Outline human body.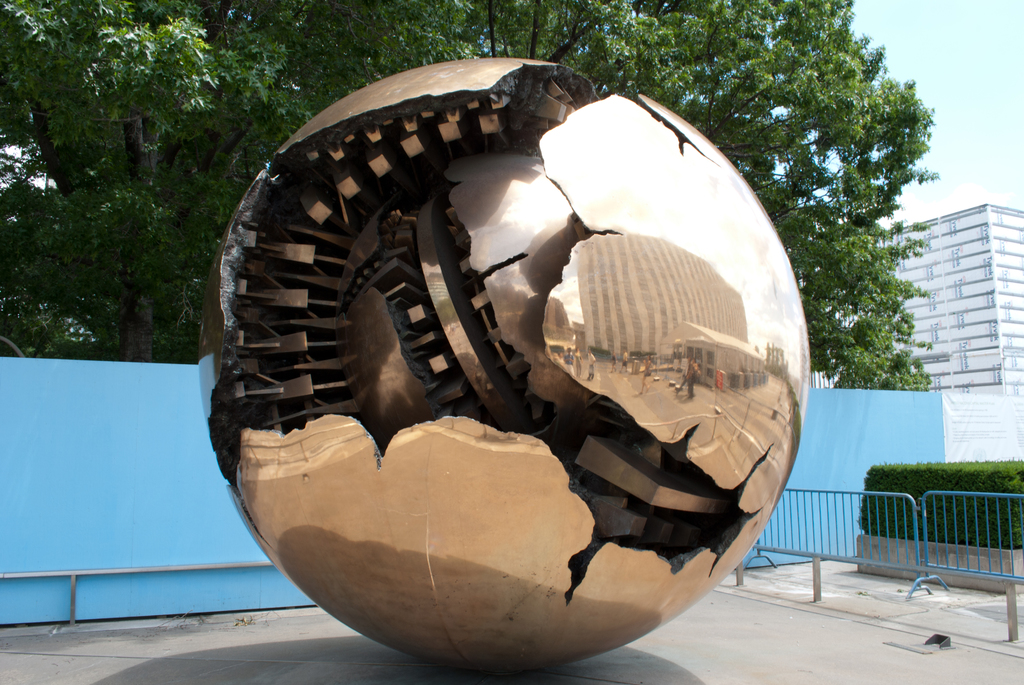
Outline: x1=554, y1=356, x2=563, y2=368.
